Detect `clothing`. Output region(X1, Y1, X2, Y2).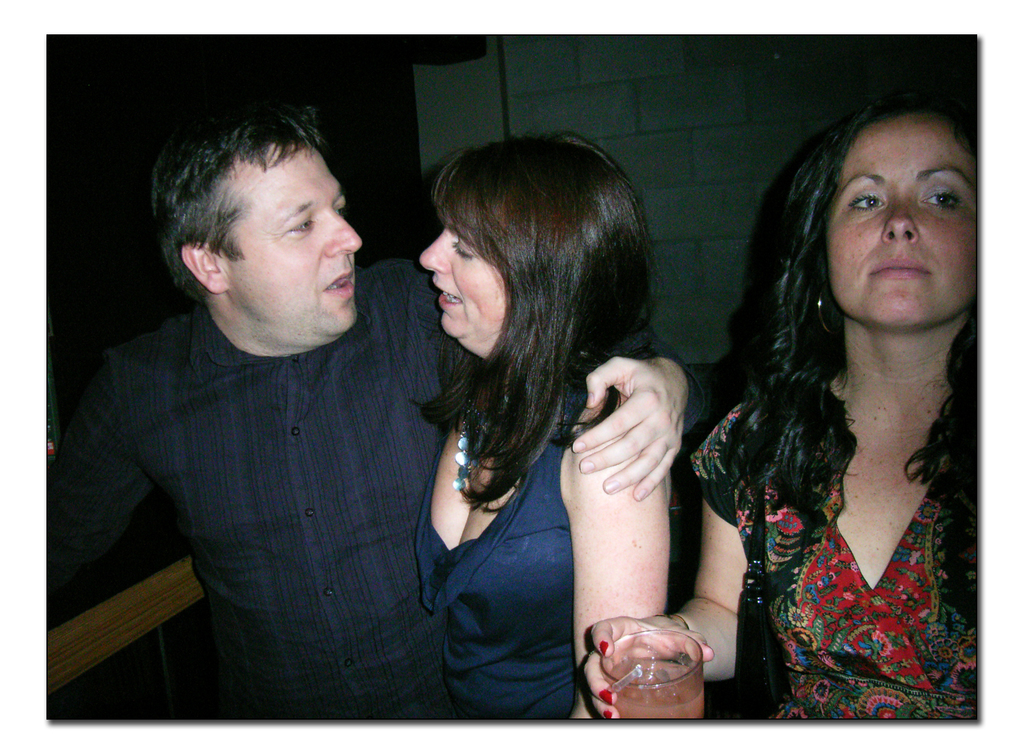
region(691, 372, 980, 722).
